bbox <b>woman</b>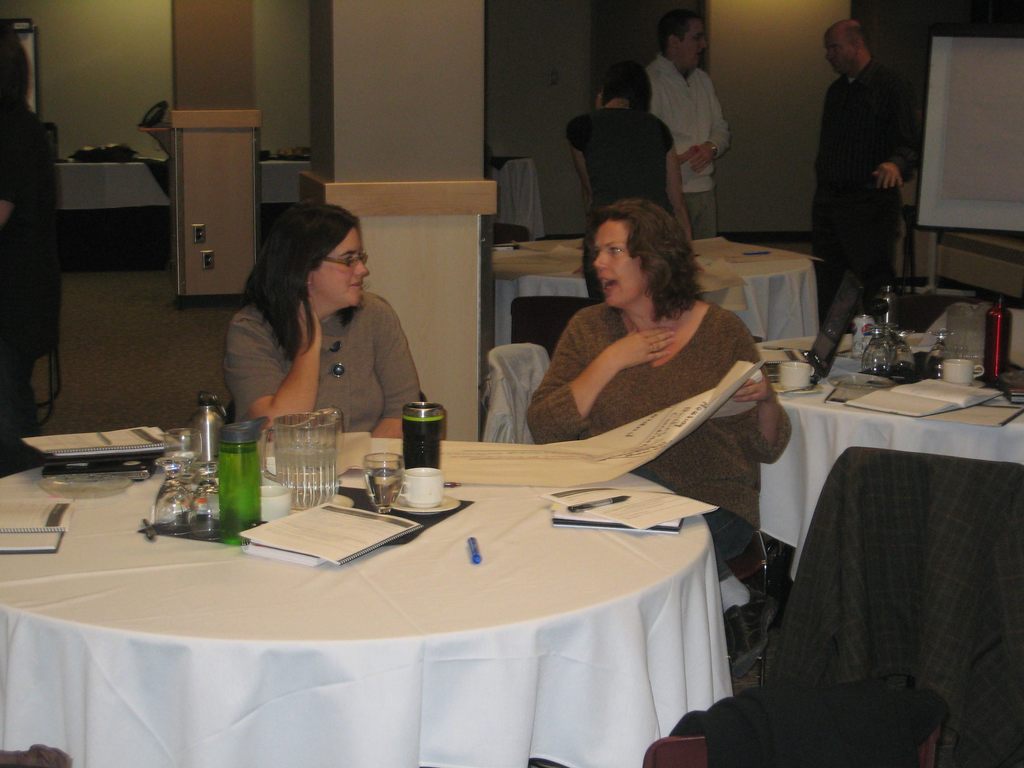
563,62,691,309
